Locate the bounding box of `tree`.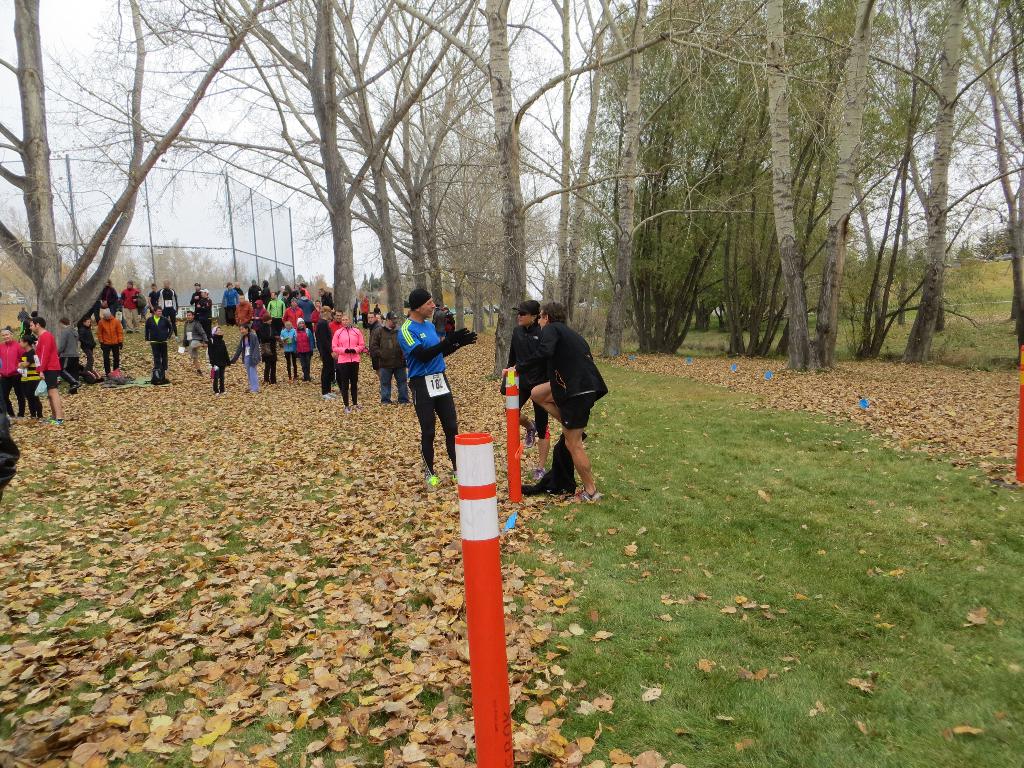
Bounding box: 0,0,296,342.
